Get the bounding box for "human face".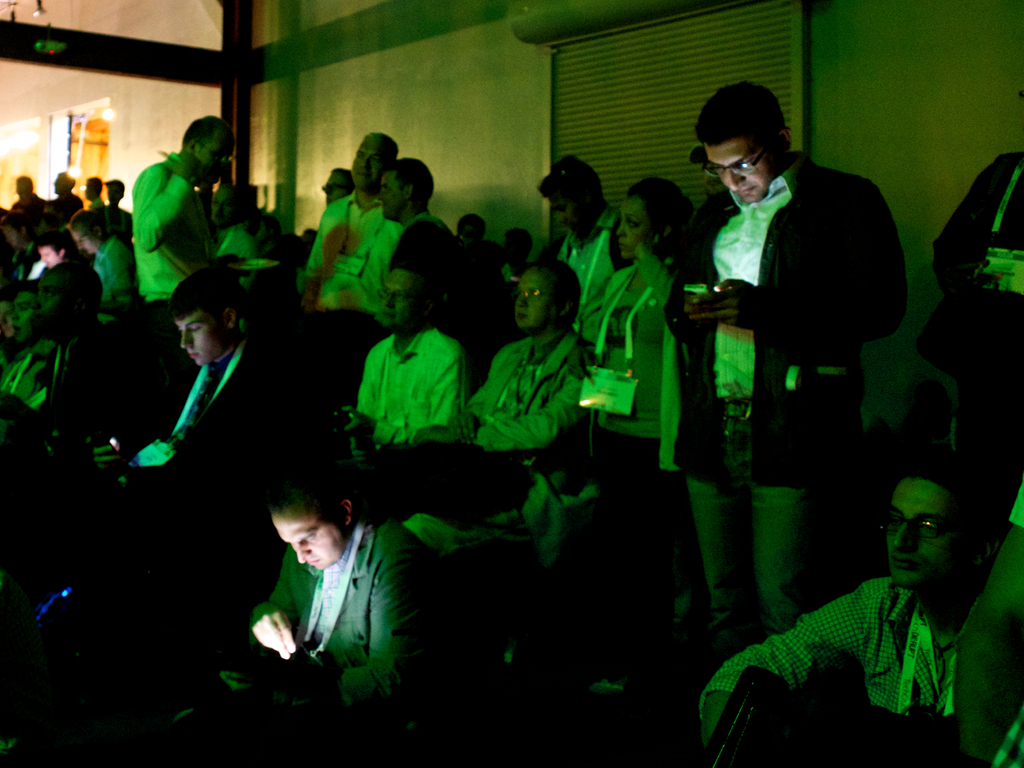
[888, 474, 957, 577].
